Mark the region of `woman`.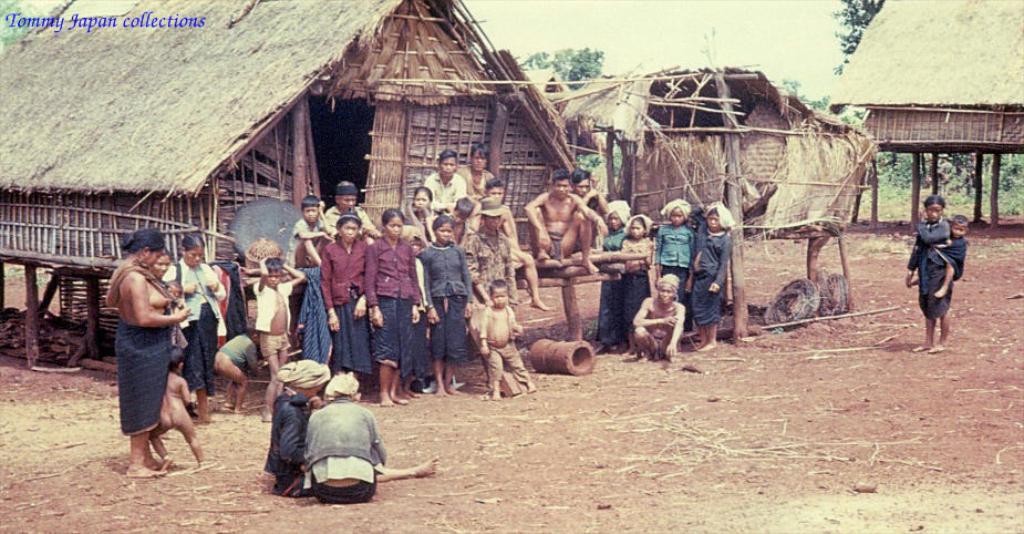
Region: 321, 217, 368, 400.
